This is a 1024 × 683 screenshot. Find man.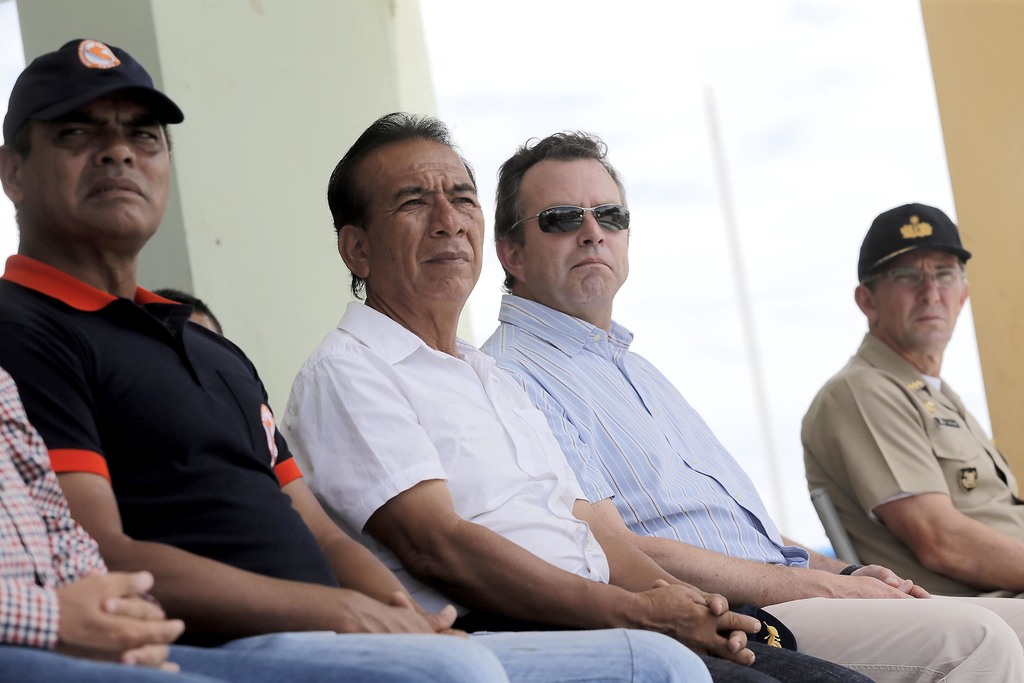
Bounding box: bbox=(3, 40, 712, 682).
